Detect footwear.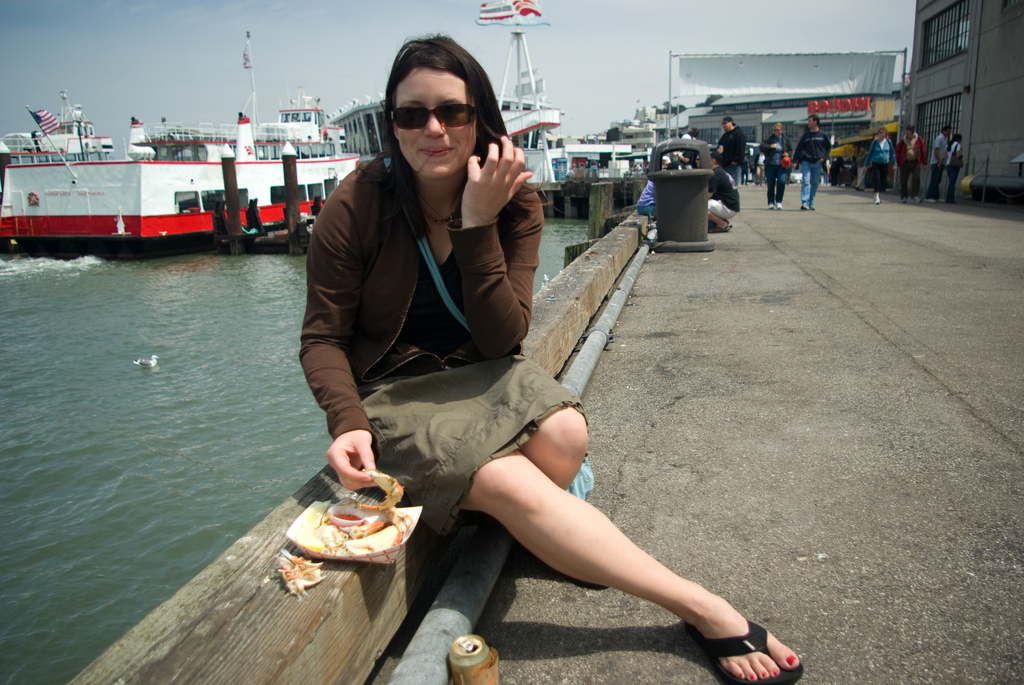
Detected at bbox(707, 224, 733, 233).
